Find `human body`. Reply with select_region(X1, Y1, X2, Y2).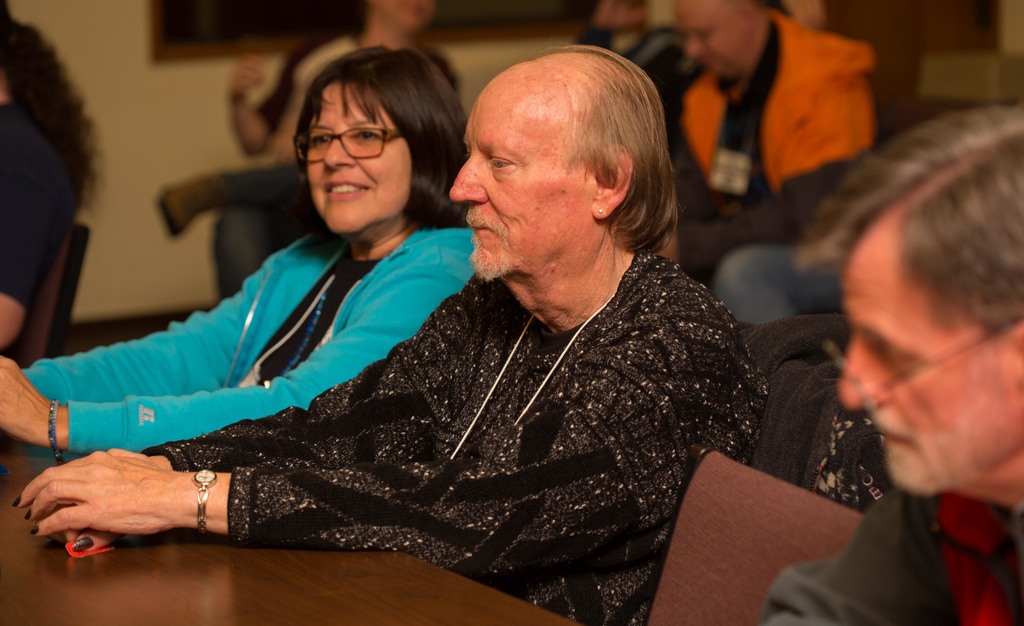
select_region(764, 108, 1023, 625).
